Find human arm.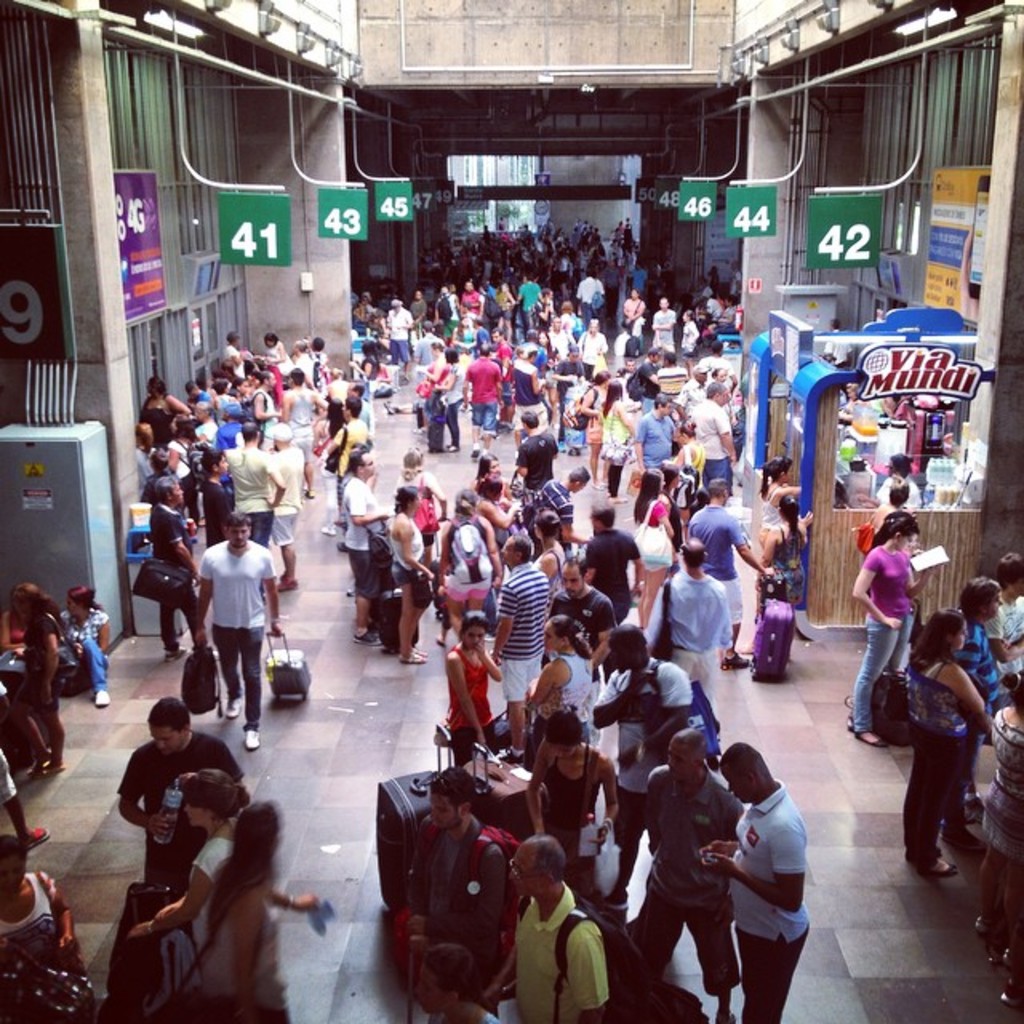
[957, 659, 994, 733].
